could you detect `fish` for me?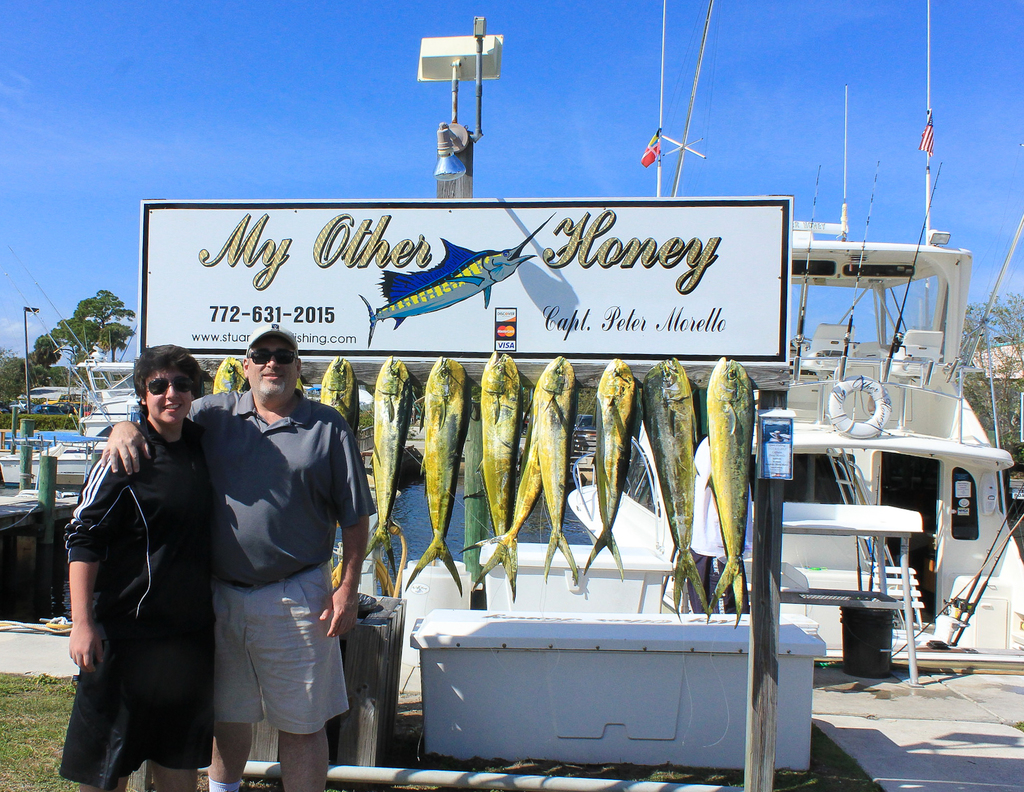
Detection result: l=405, t=353, r=465, b=595.
